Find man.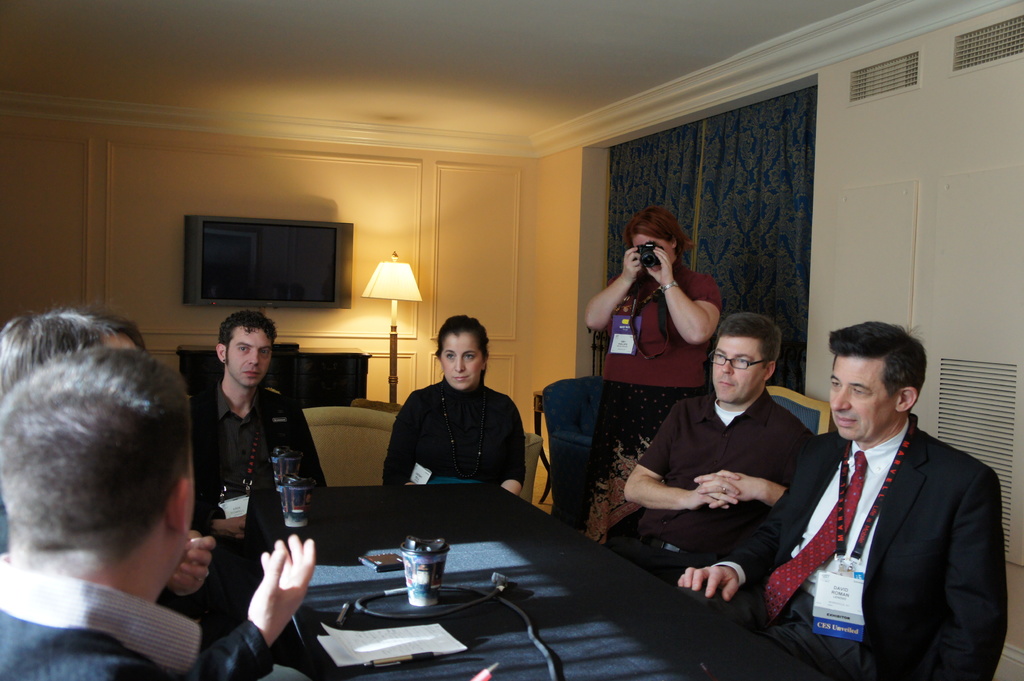
191/309/324/552.
